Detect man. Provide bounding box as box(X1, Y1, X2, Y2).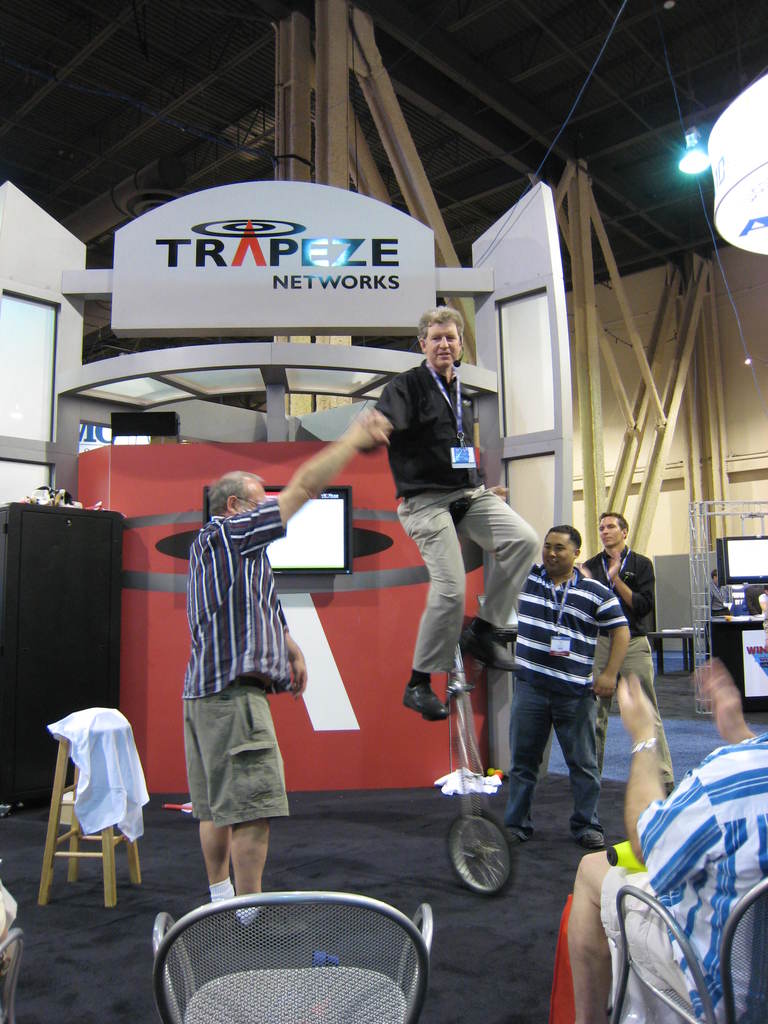
box(182, 410, 389, 949).
